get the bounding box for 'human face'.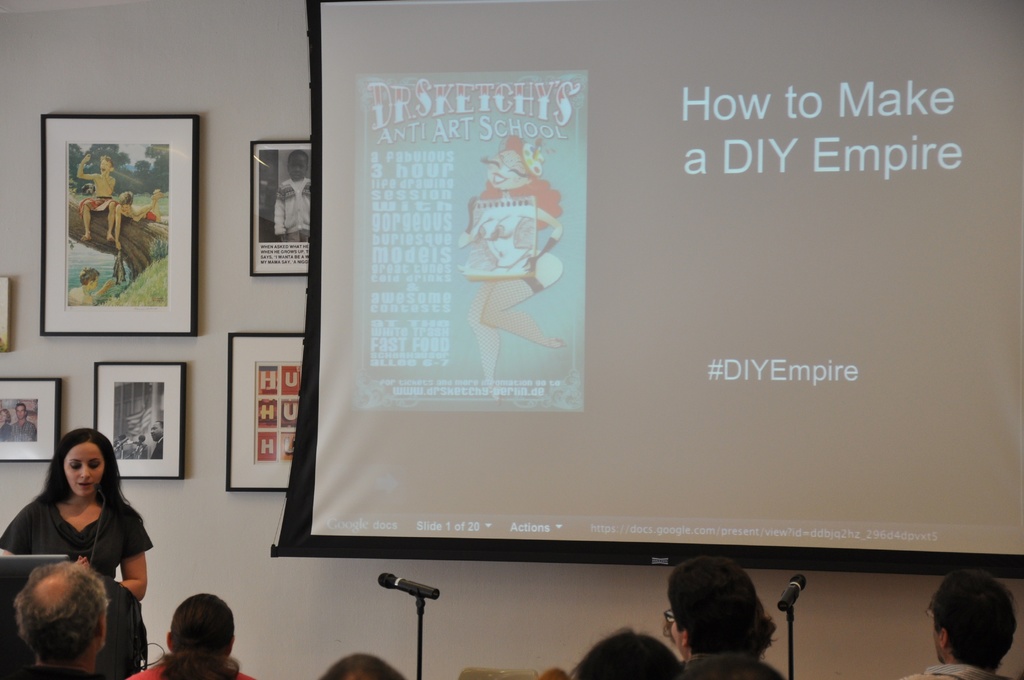
486, 144, 531, 187.
